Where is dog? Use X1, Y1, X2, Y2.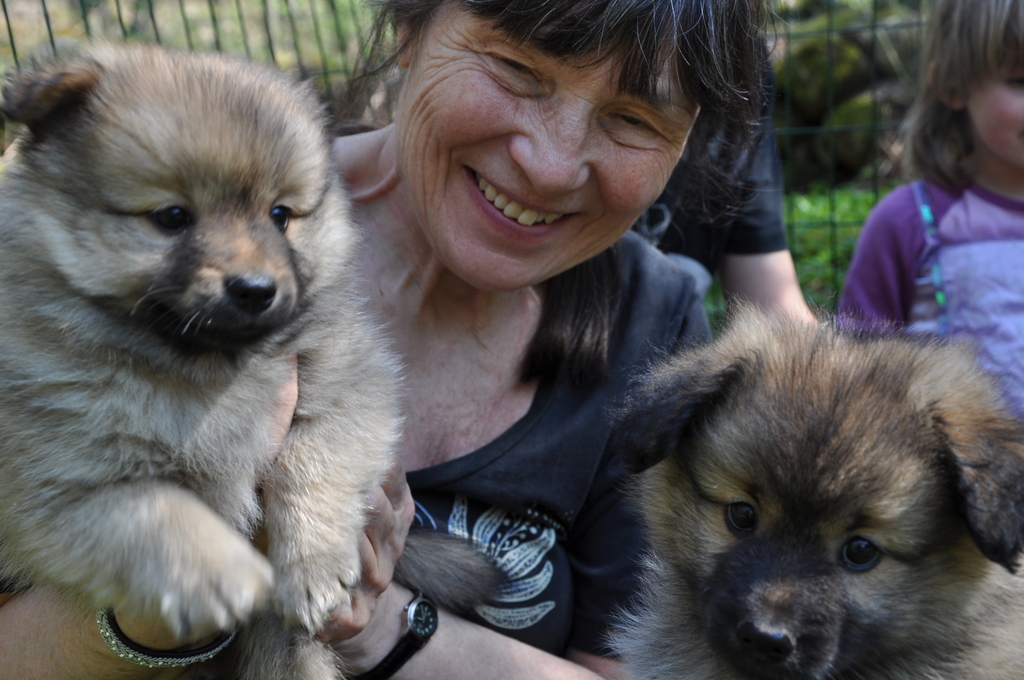
598, 291, 1023, 679.
